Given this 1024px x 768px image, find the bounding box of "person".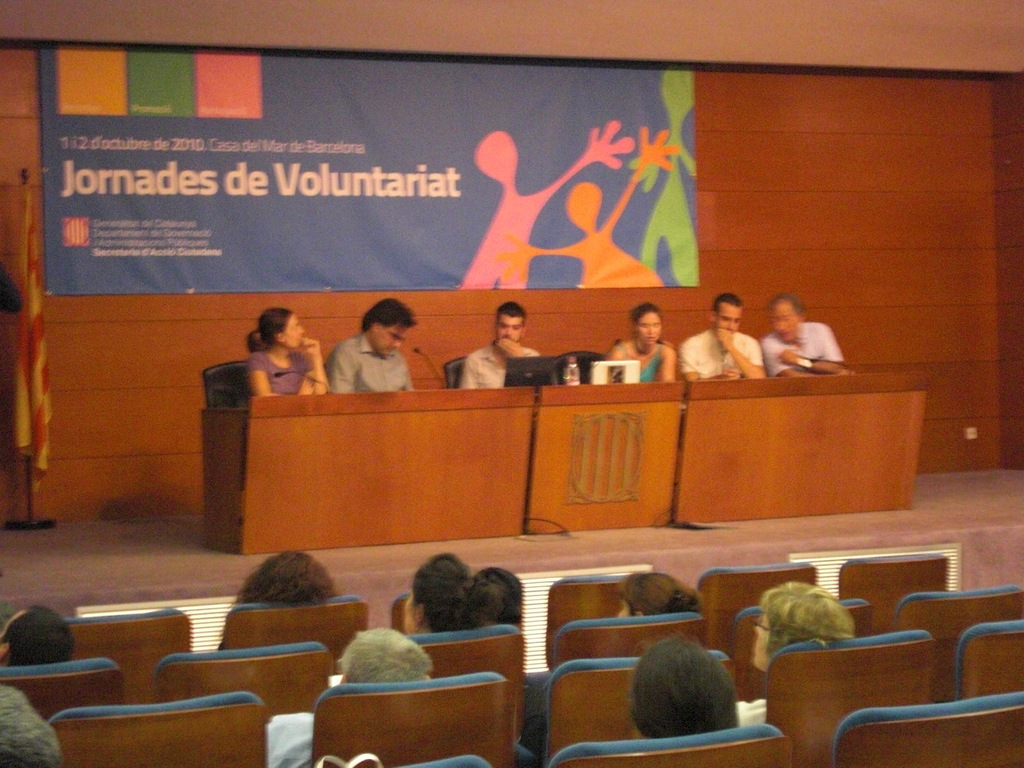
pyautogui.locateOnScreen(765, 290, 841, 380).
